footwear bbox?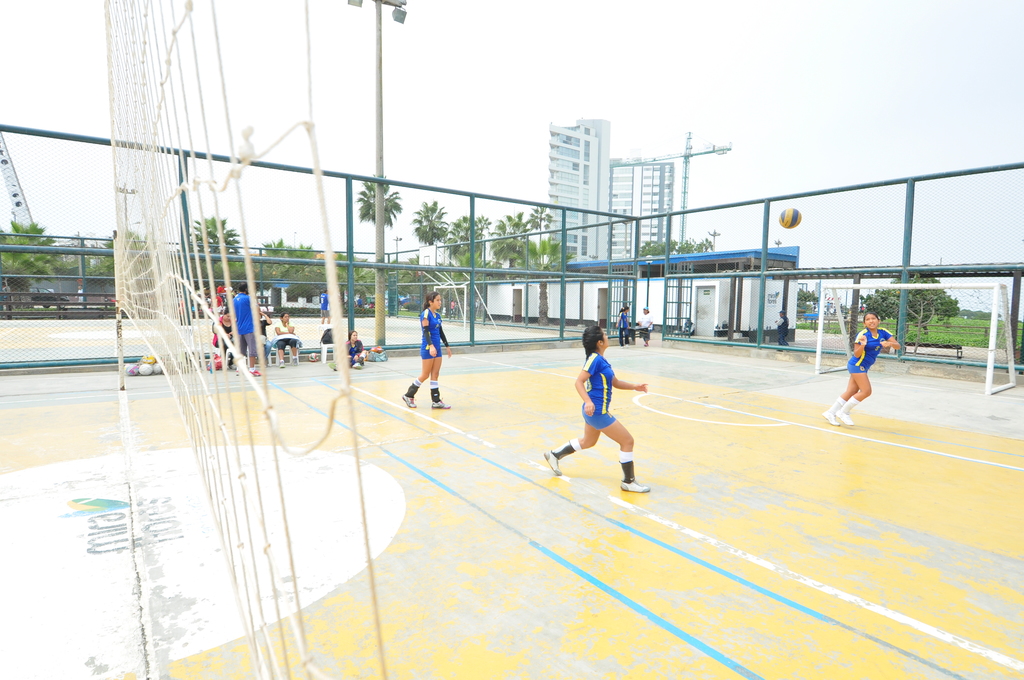
bbox(426, 395, 451, 407)
